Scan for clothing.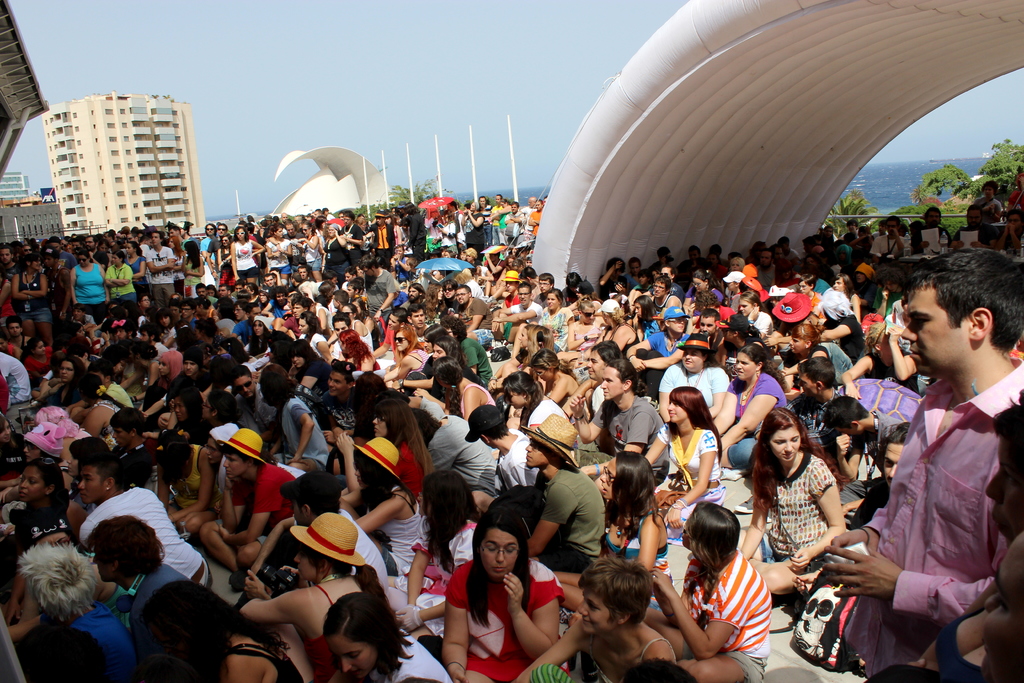
Scan result: (left=824, top=311, right=855, bottom=341).
